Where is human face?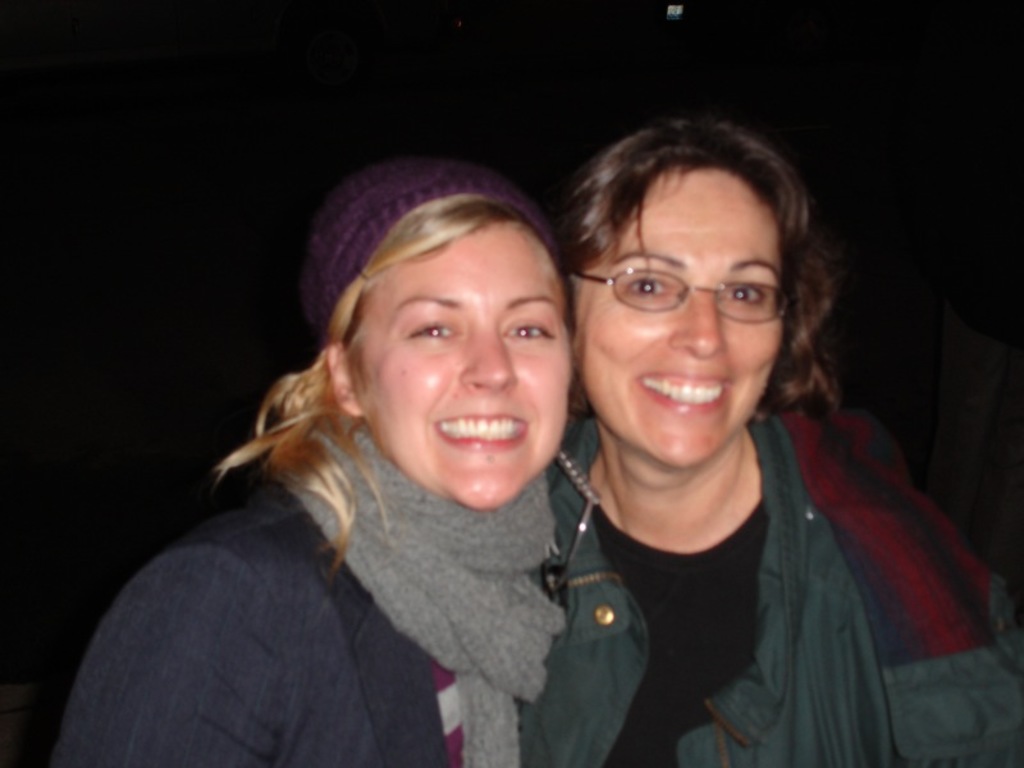
349/228/575/515.
